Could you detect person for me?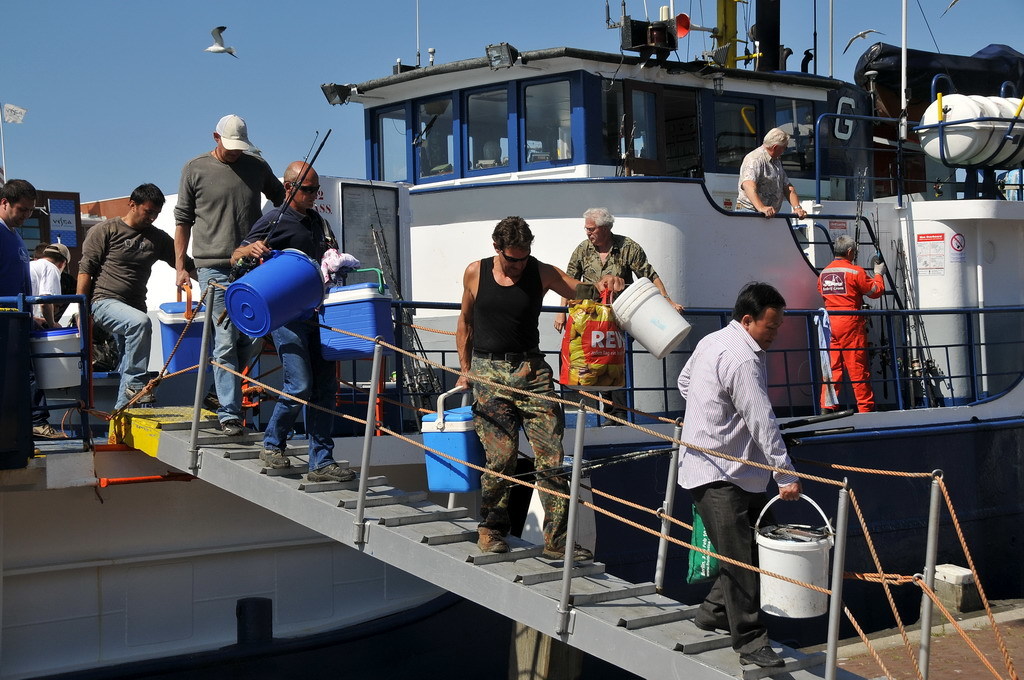
Detection result: [228,155,364,490].
